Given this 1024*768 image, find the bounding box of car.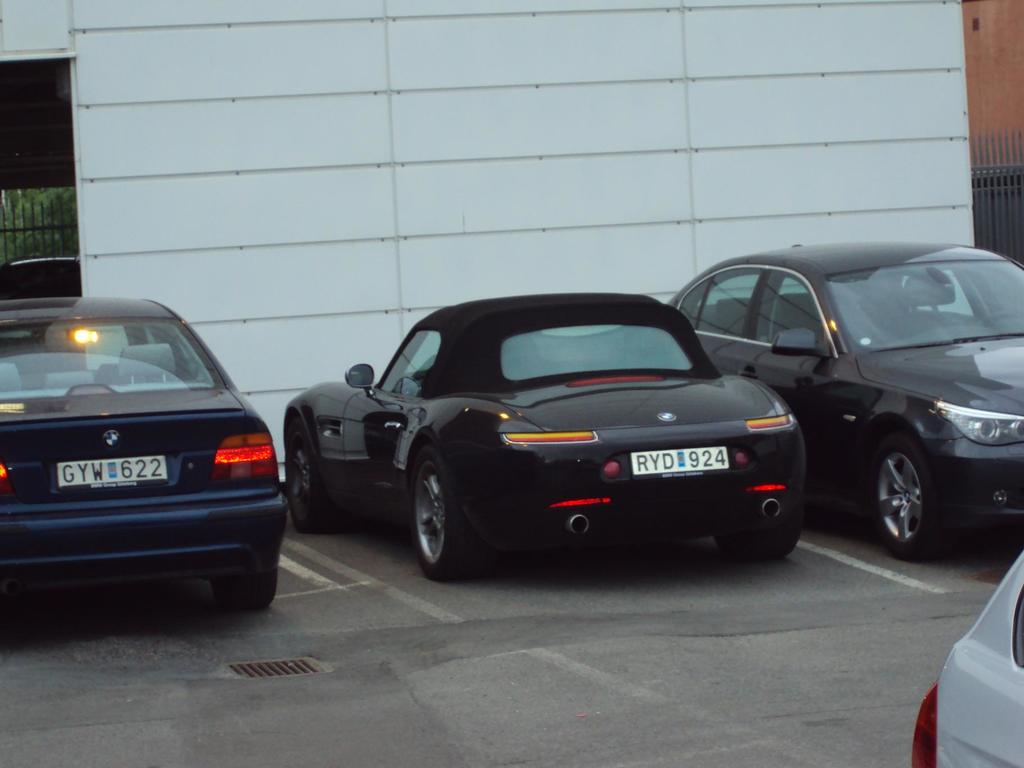
crop(0, 294, 289, 614).
